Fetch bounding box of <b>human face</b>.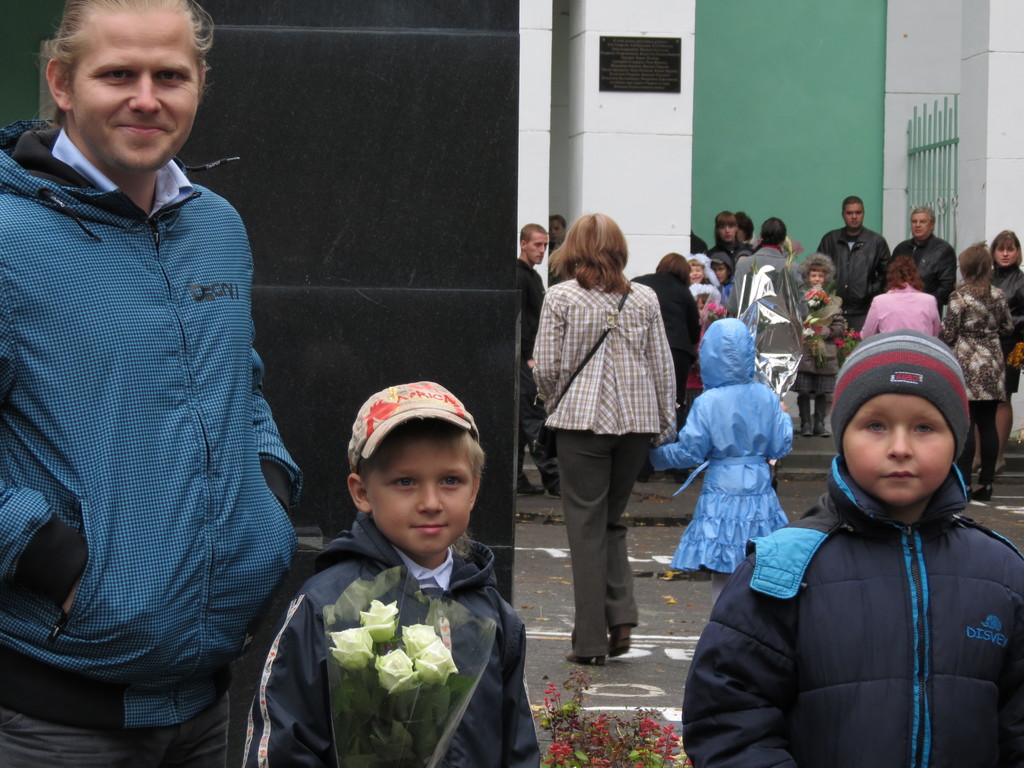
Bbox: x1=66 y1=8 x2=199 y2=173.
